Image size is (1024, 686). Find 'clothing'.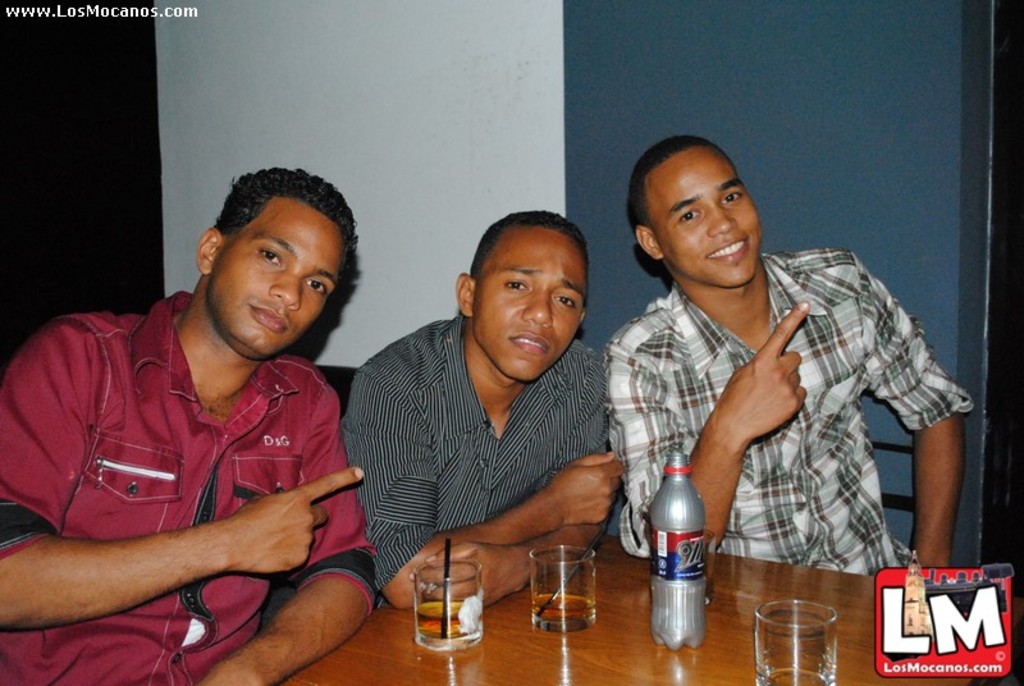
[6,266,366,653].
